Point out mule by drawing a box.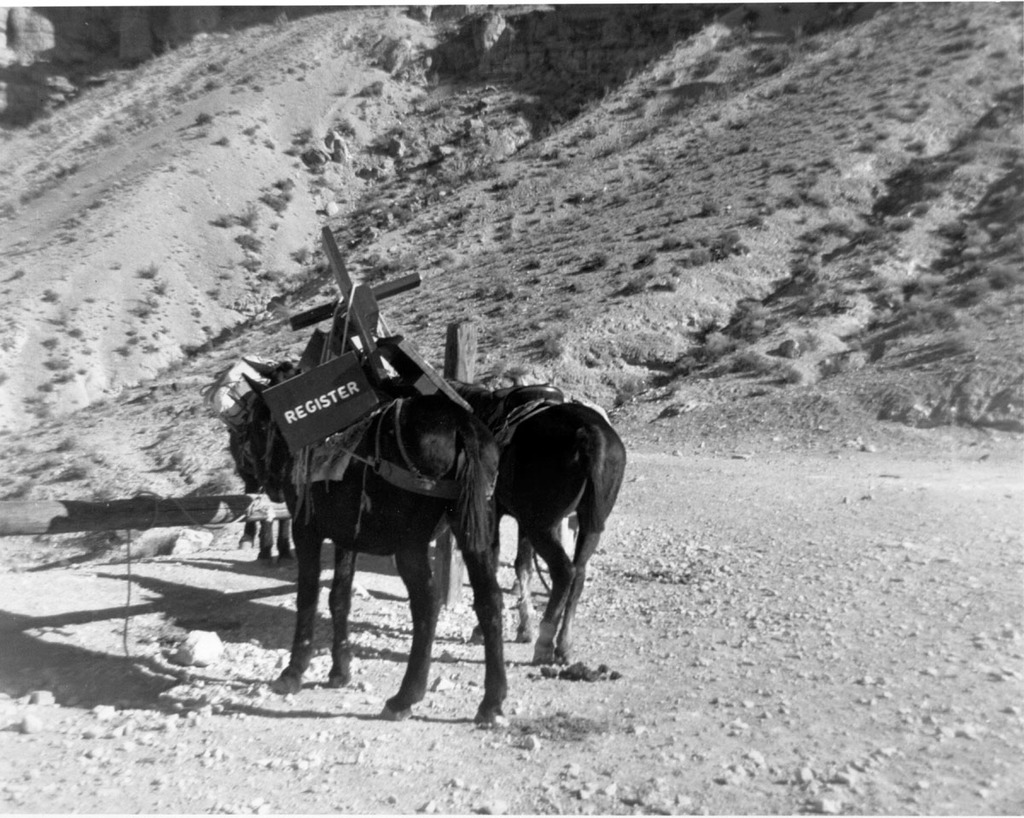
<bbox>472, 359, 644, 676</bbox>.
